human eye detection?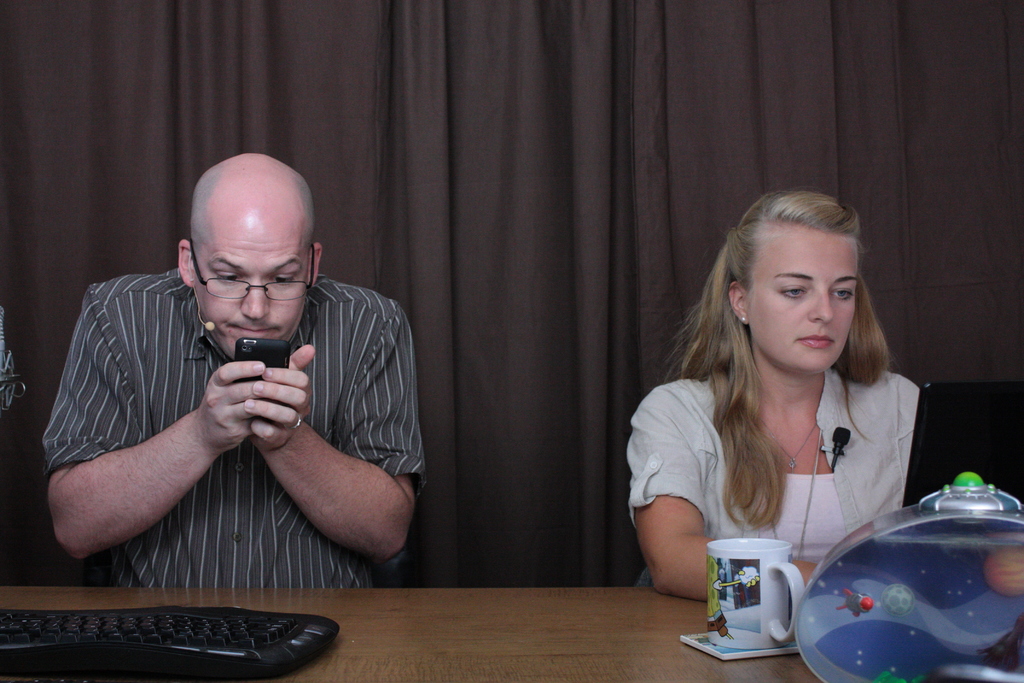
273:270:296:287
